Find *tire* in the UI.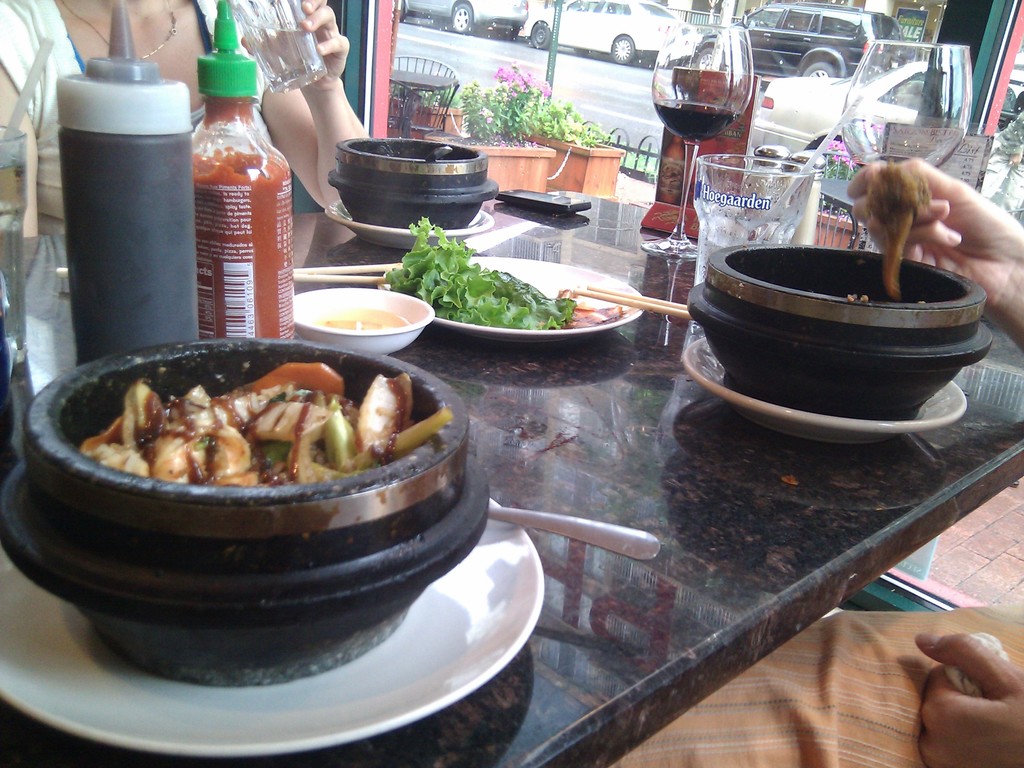
UI element at <box>1007,109,1023,162</box>.
